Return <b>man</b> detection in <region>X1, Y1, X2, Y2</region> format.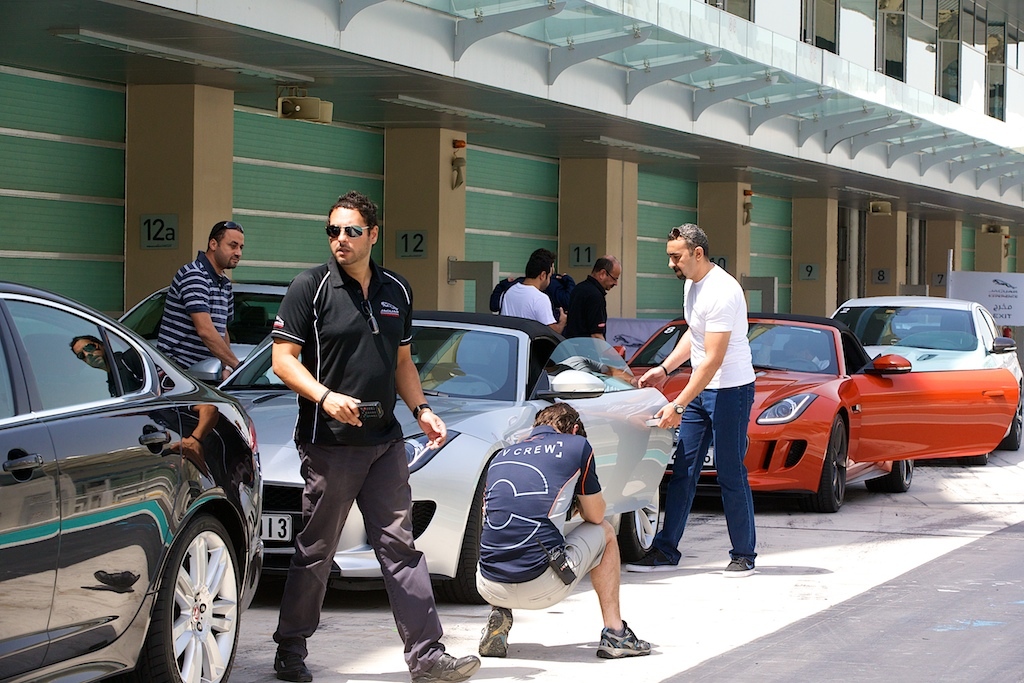
<region>569, 253, 621, 341</region>.
